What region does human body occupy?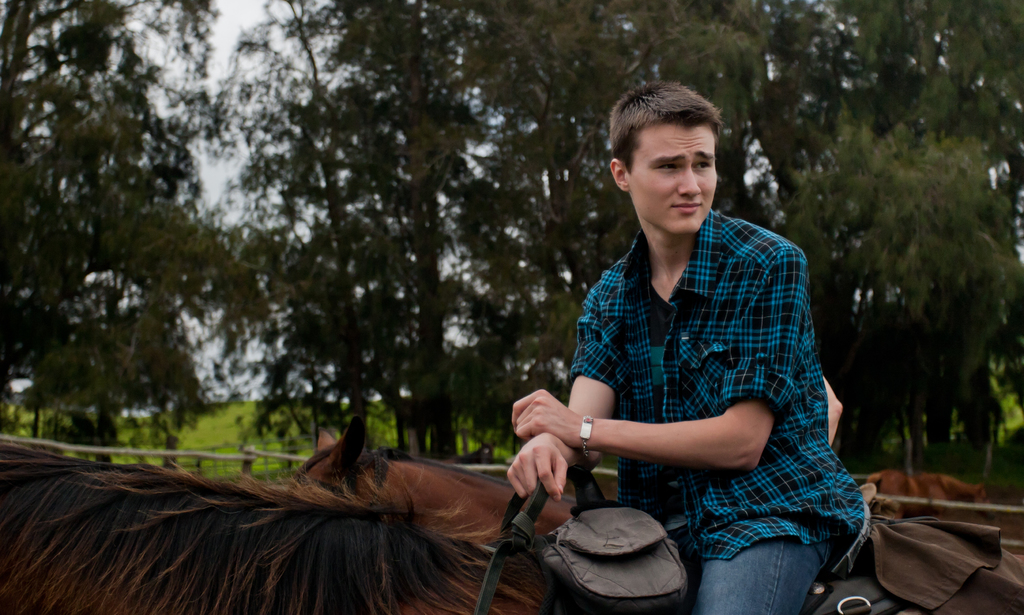
437 90 856 585.
